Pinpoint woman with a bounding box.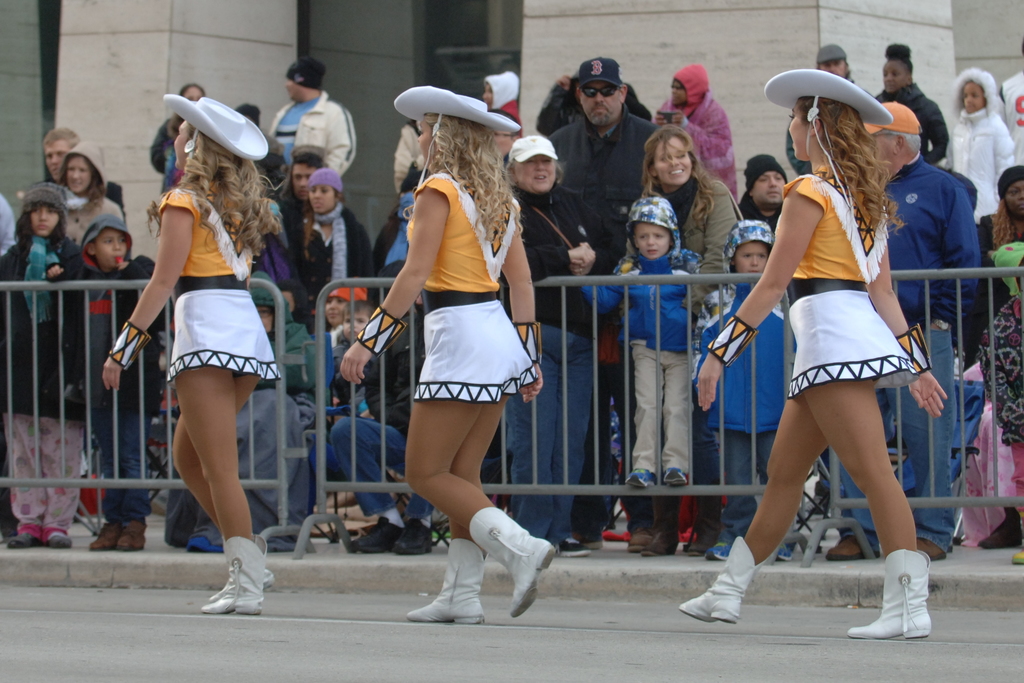
crop(287, 164, 379, 335).
